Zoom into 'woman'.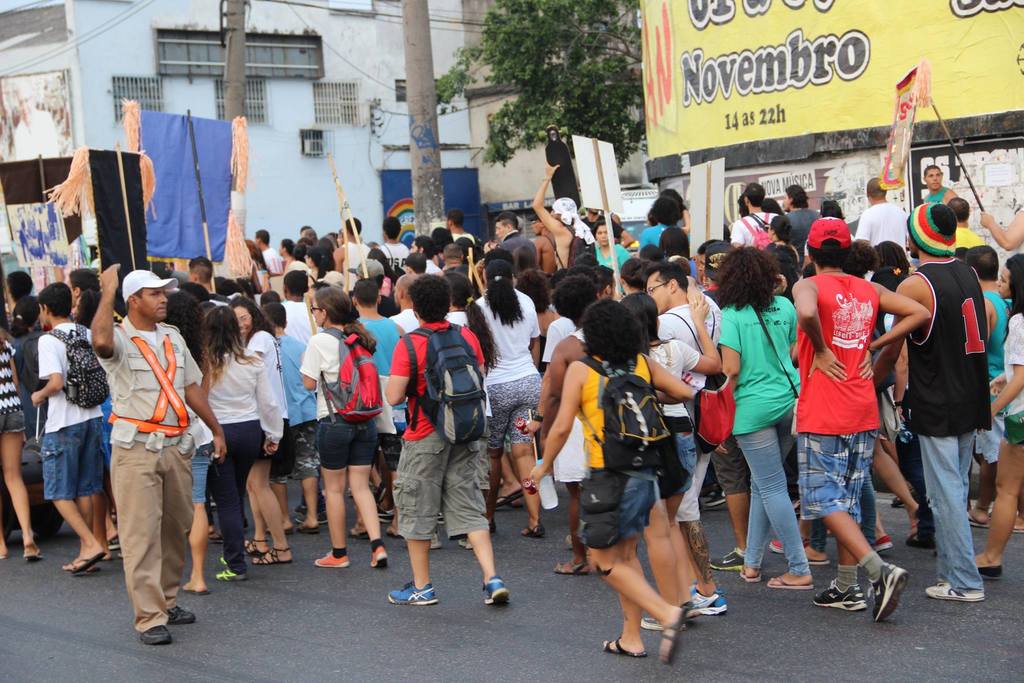
Zoom target: bbox=[168, 289, 222, 598].
